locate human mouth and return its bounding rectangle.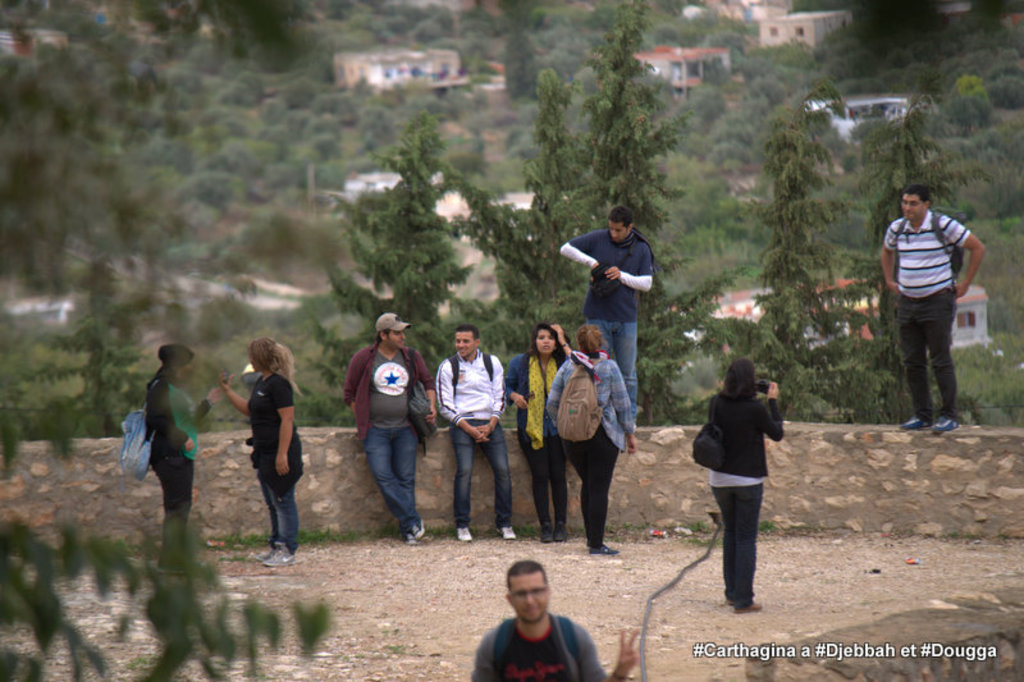
x1=522 y1=605 x2=539 y2=615.
